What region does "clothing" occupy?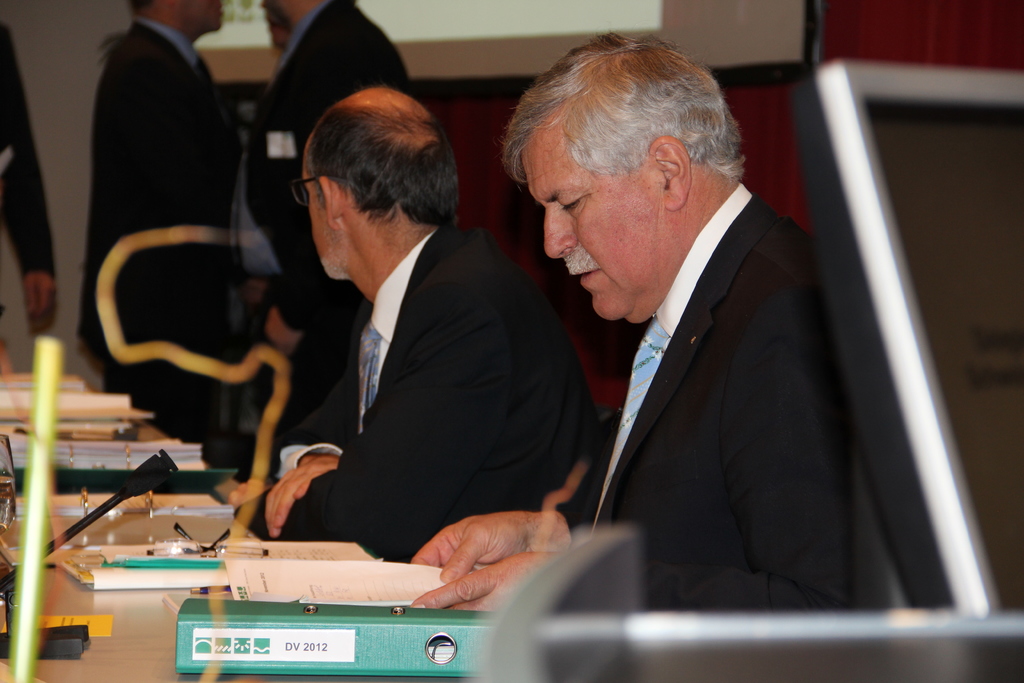
pyautogui.locateOnScreen(238, 161, 565, 605).
